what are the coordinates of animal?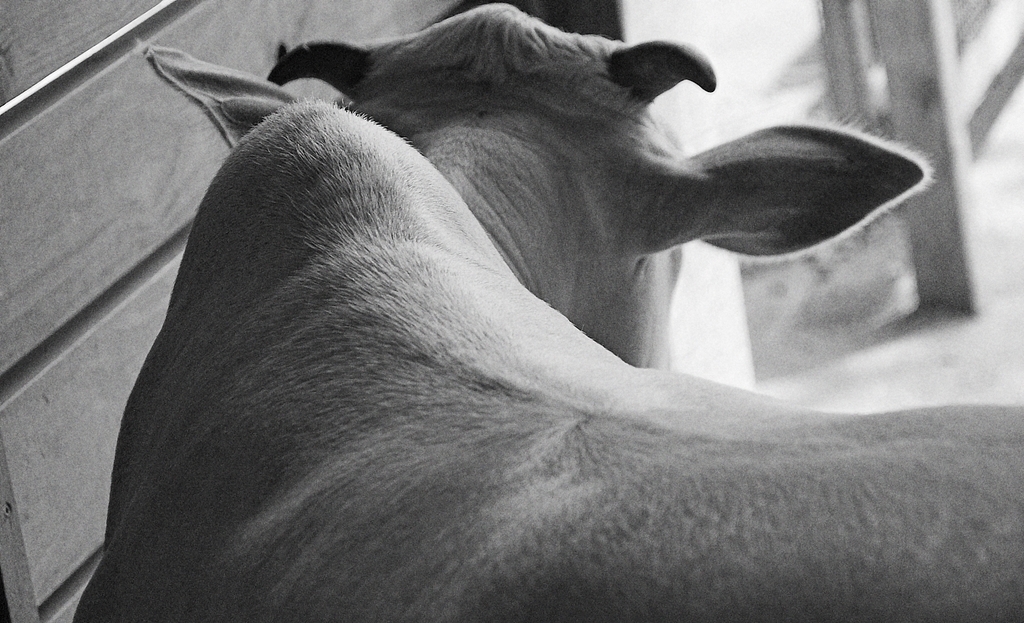
[left=135, top=7, right=1018, bottom=622].
